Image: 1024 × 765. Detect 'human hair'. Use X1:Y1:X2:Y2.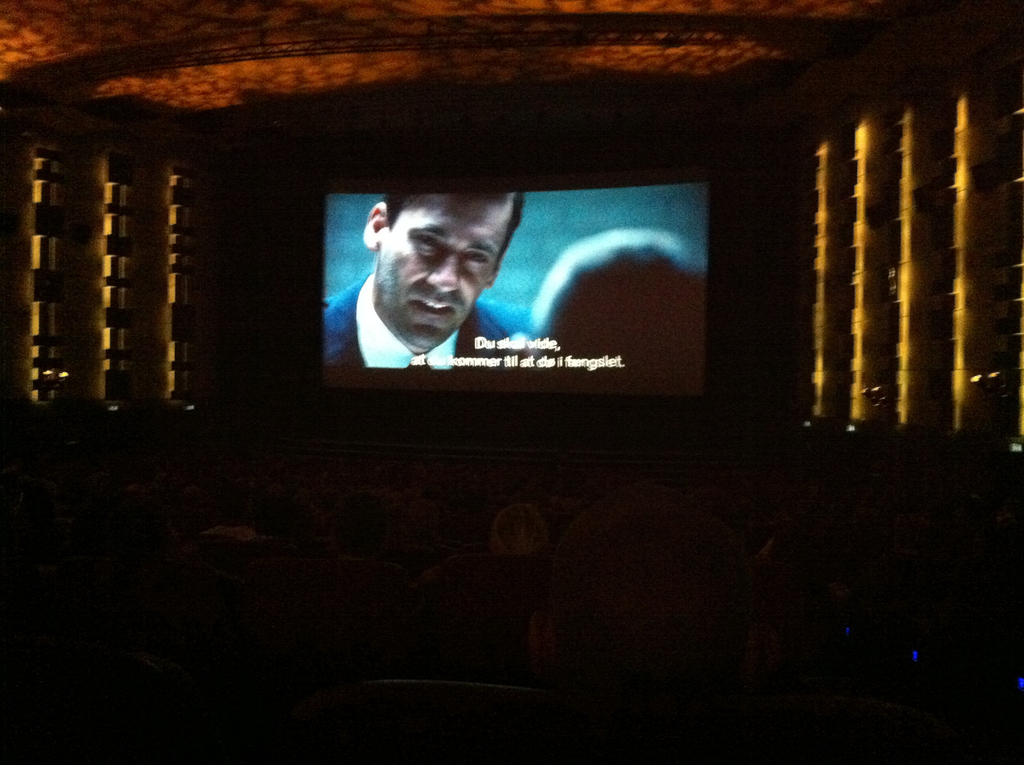
383:188:525:277.
